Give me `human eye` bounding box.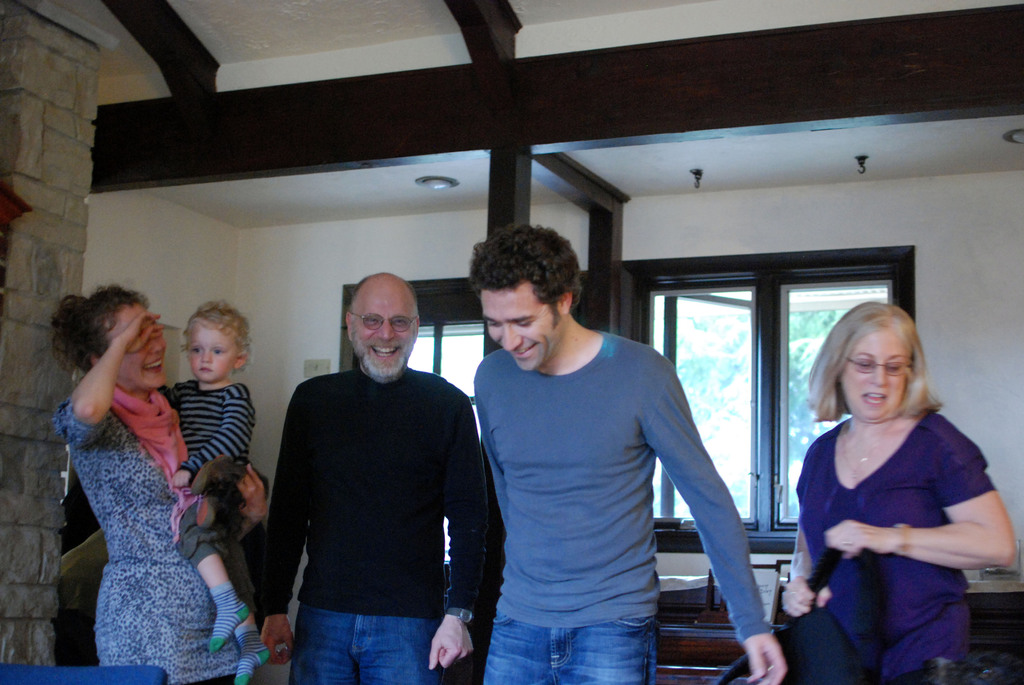
(x1=857, y1=356, x2=872, y2=372).
